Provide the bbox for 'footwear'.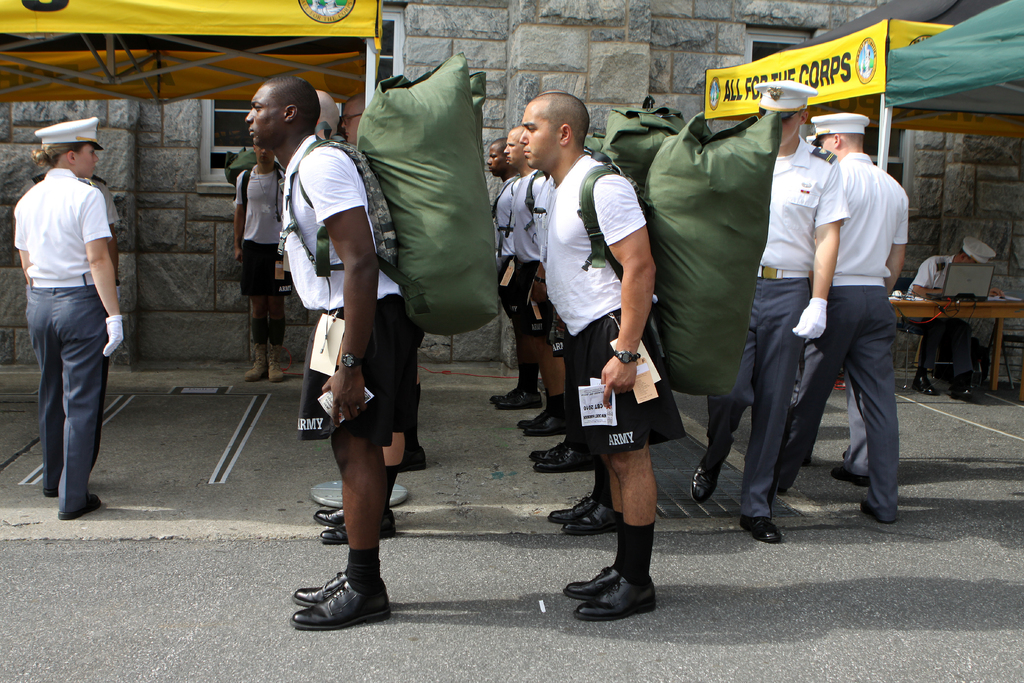
left=548, top=493, right=623, bottom=534.
